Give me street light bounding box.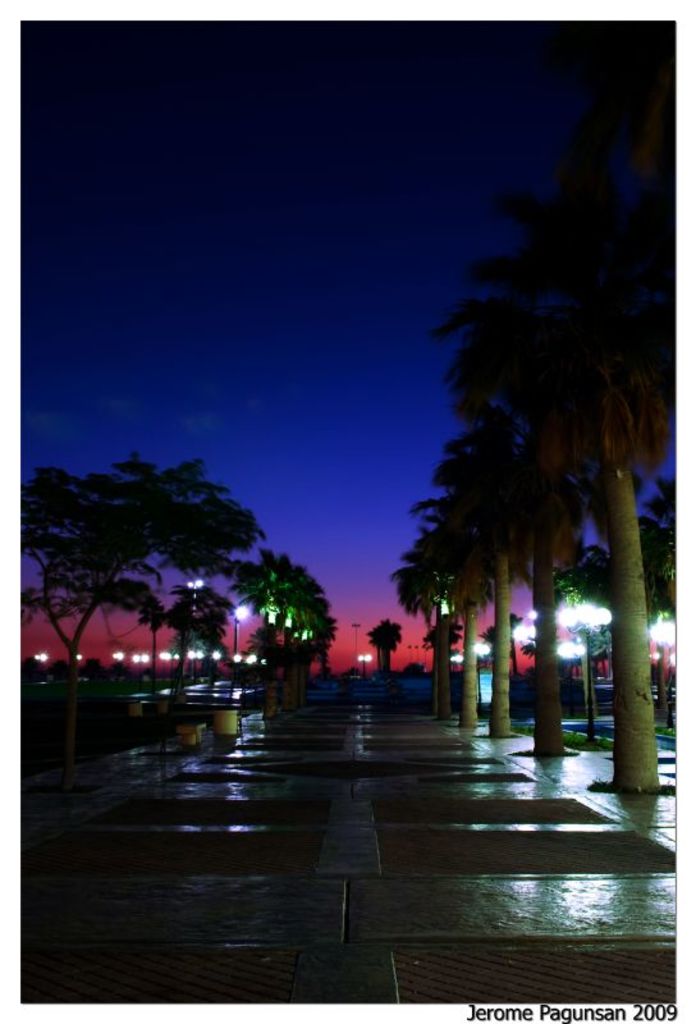
region(229, 654, 243, 699).
